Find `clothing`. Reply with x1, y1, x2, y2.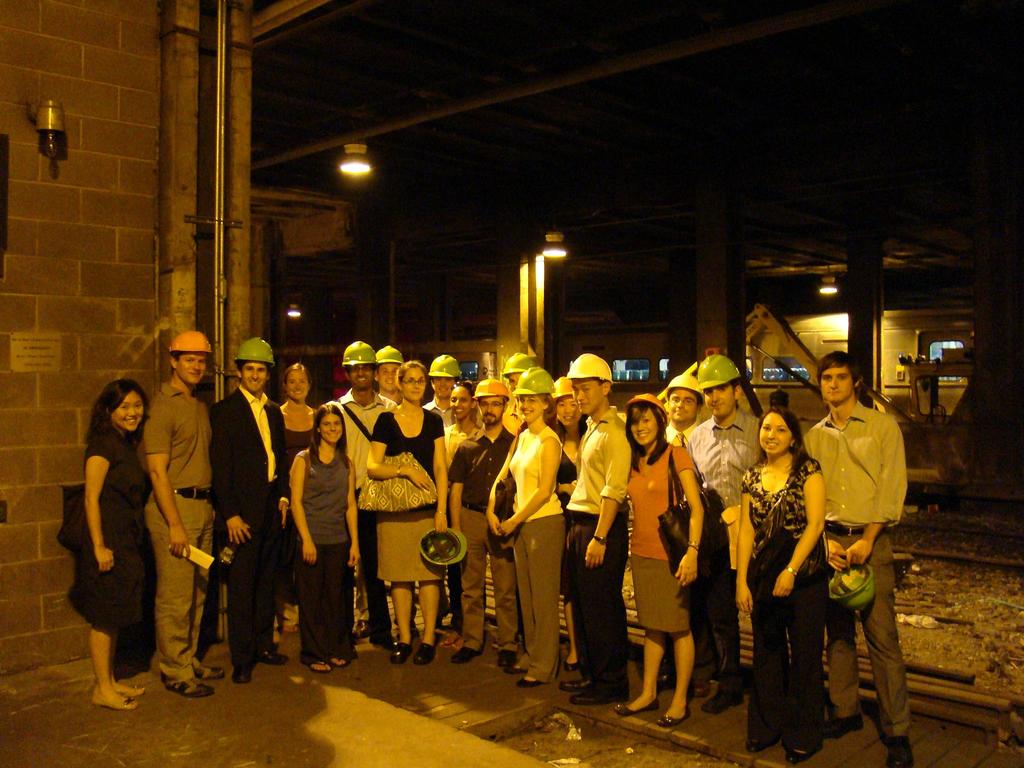
374, 408, 440, 581.
